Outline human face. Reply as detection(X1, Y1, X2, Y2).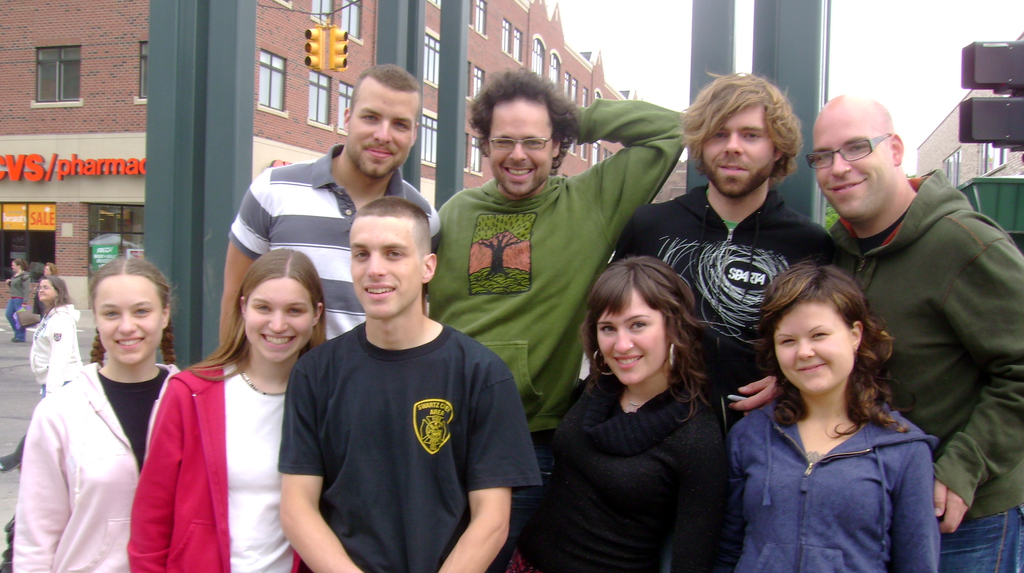
detection(348, 214, 424, 319).
